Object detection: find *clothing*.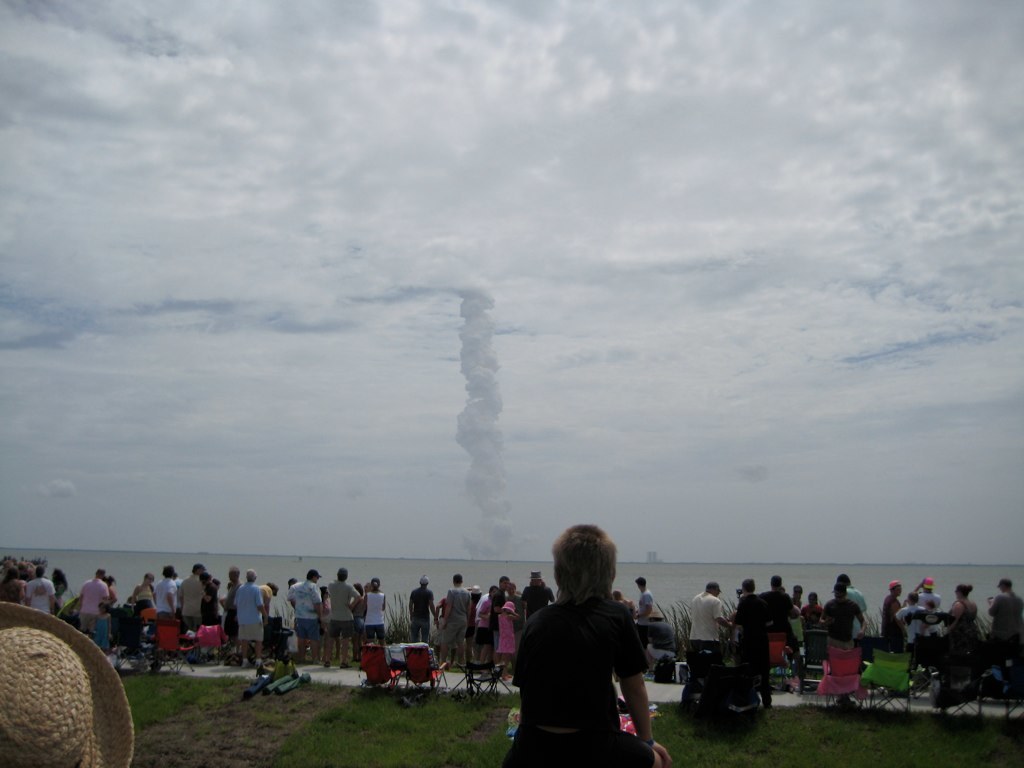
BBox(328, 577, 356, 637).
